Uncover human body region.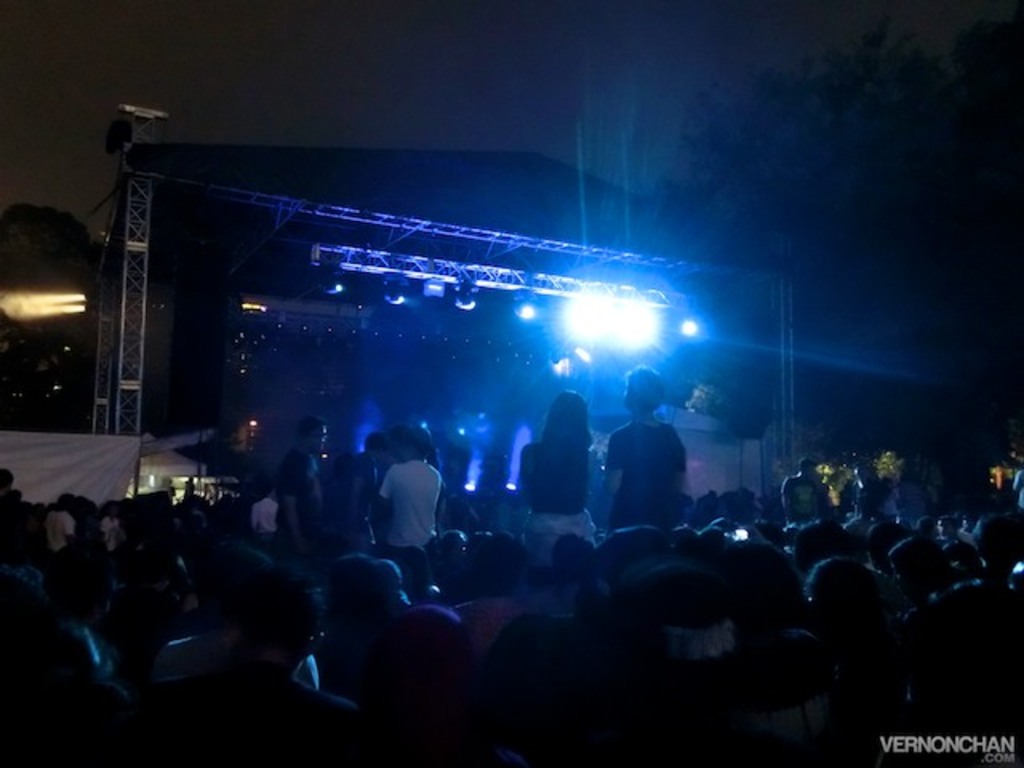
Uncovered: box=[592, 365, 691, 530].
